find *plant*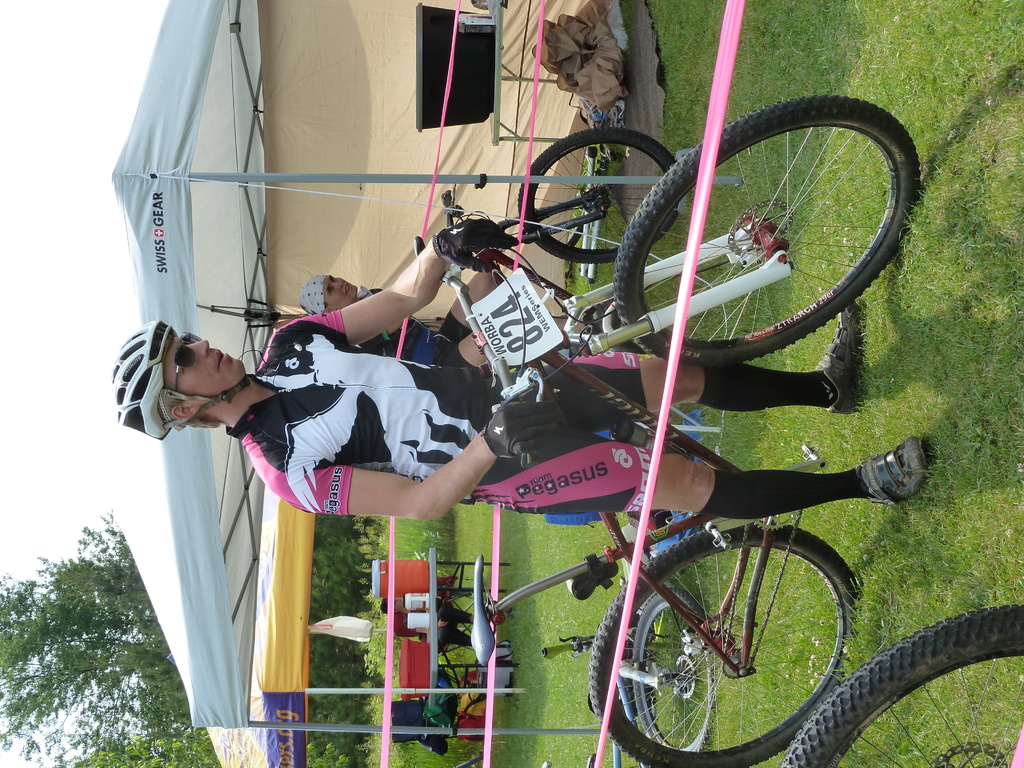
<bbox>298, 0, 1023, 767</bbox>
